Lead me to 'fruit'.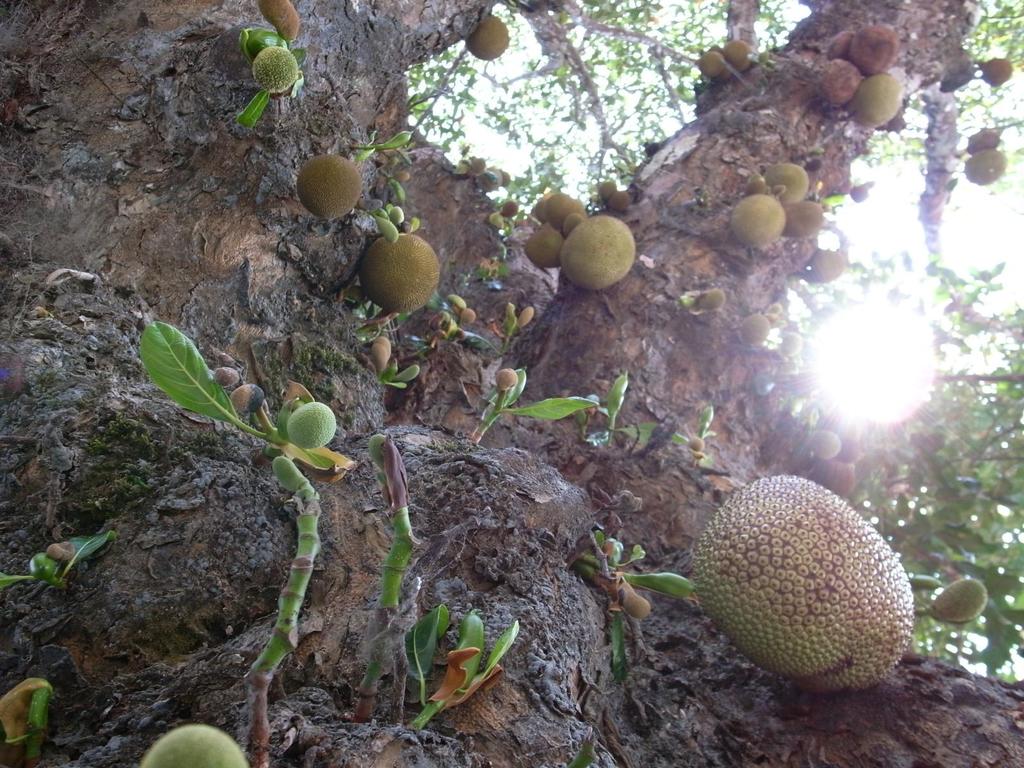
Lead to Rect(802, 246, 847, 281).
